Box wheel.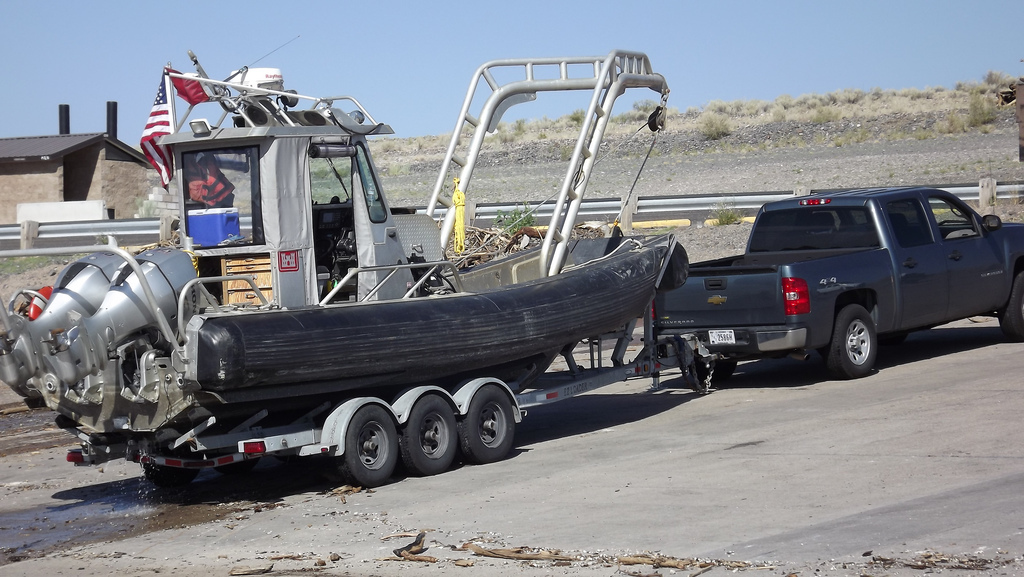
(349,404,402,482).
